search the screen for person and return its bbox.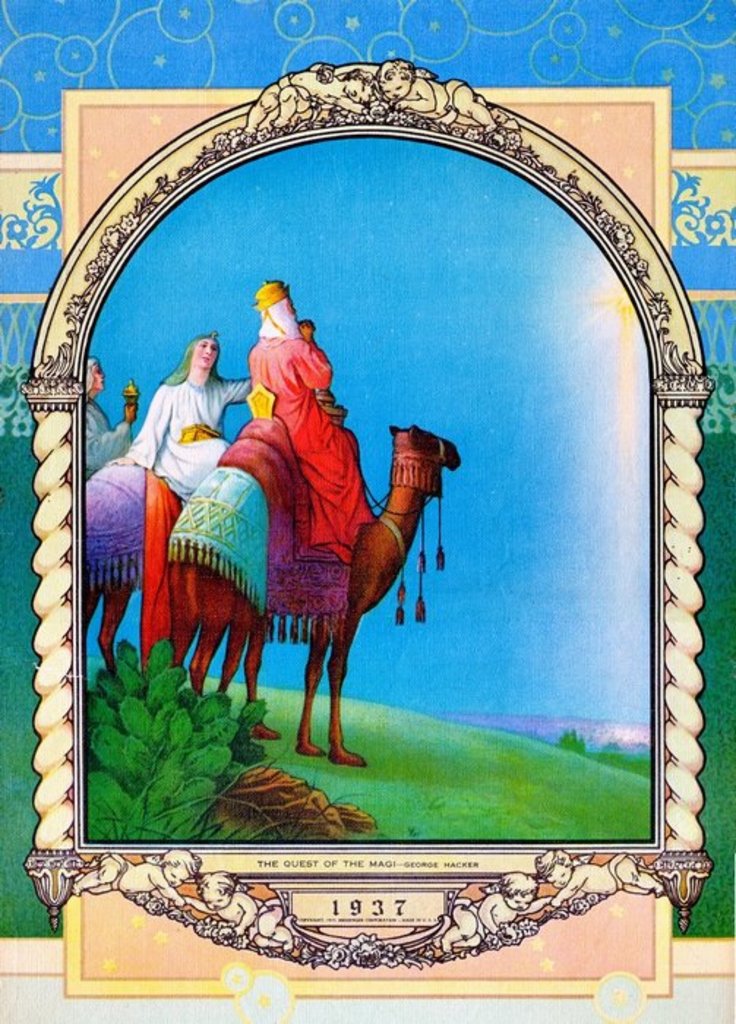
Found: [left=75, top=353, right=142, bottom=483].
